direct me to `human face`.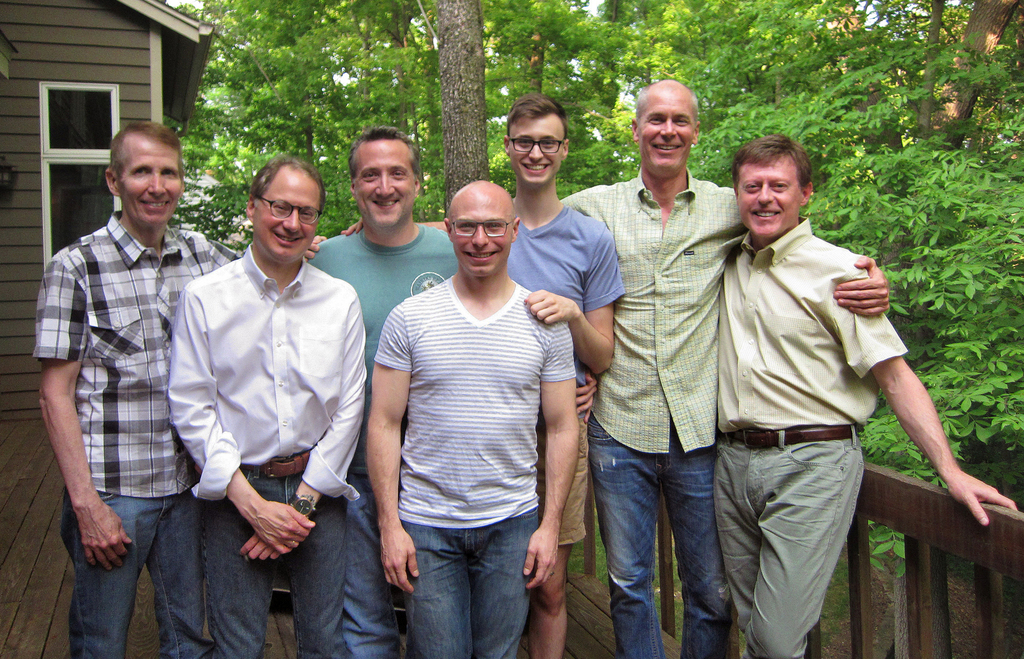
Direction: {"x1": 643, "y1": 87, "x2": 698, "y2": 171}.
